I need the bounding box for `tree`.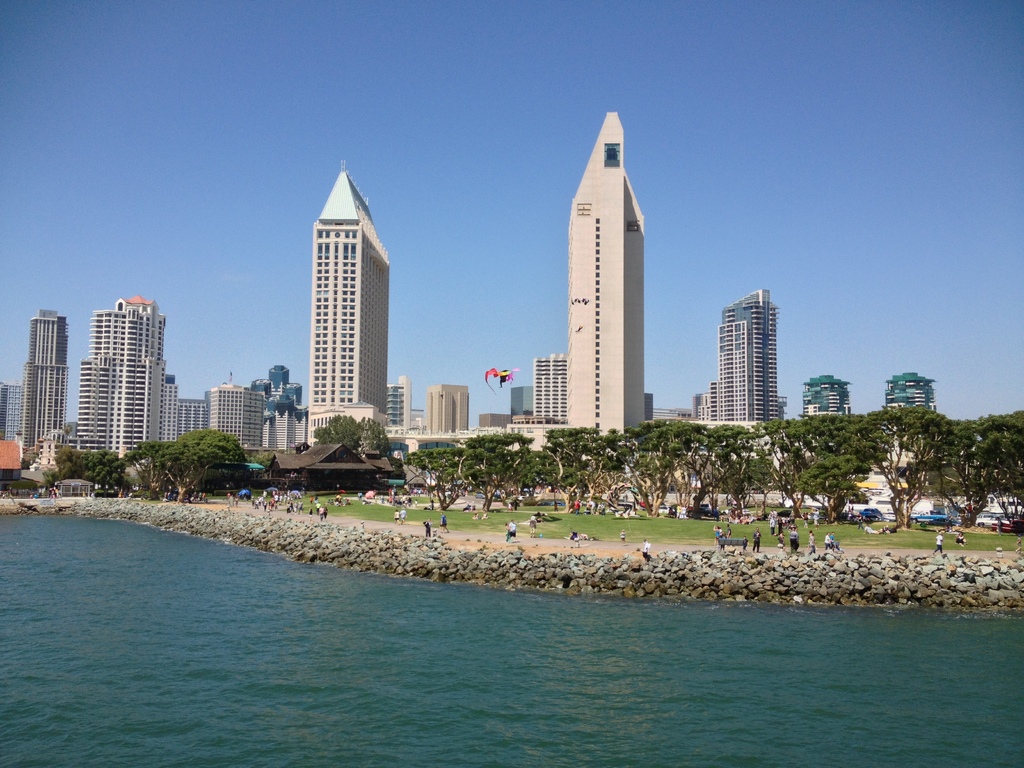
Here it is: (left=317, top=413, right=382, bottom=454).
